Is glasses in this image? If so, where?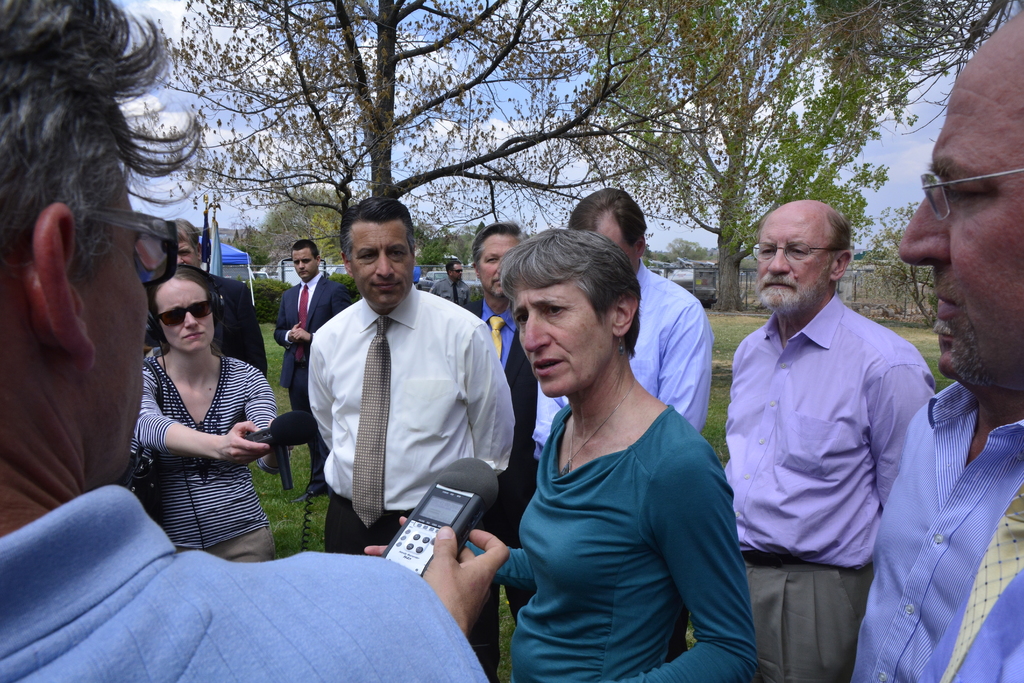
Yes, at (x1=911, y1=169, x2=1023, y2=220).
